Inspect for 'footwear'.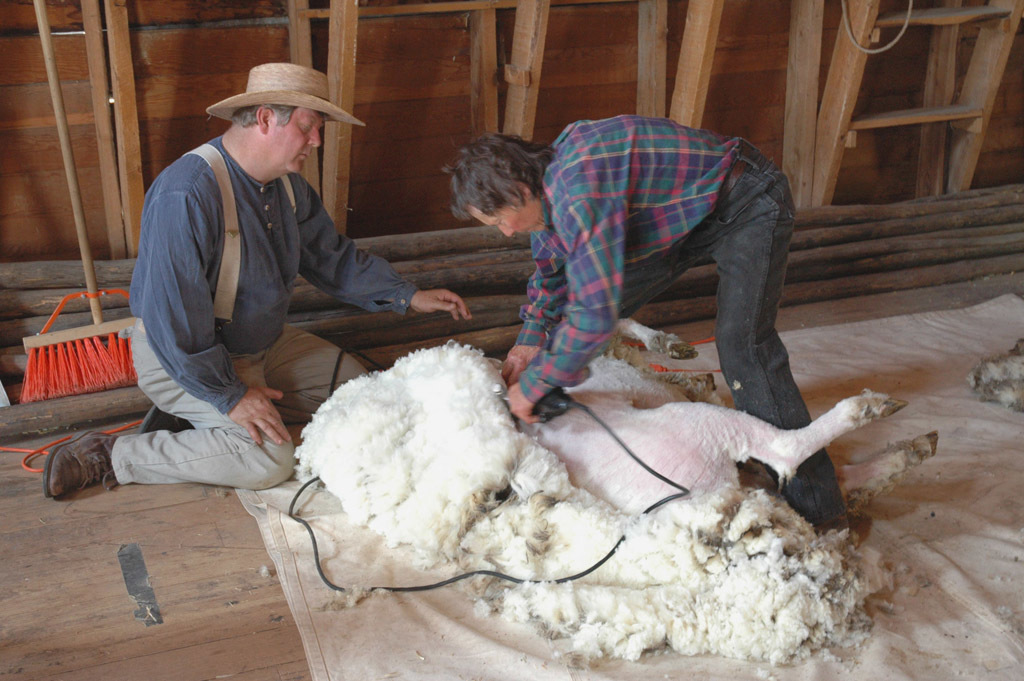
Inspection: rect(44, 428, 120, 498).
